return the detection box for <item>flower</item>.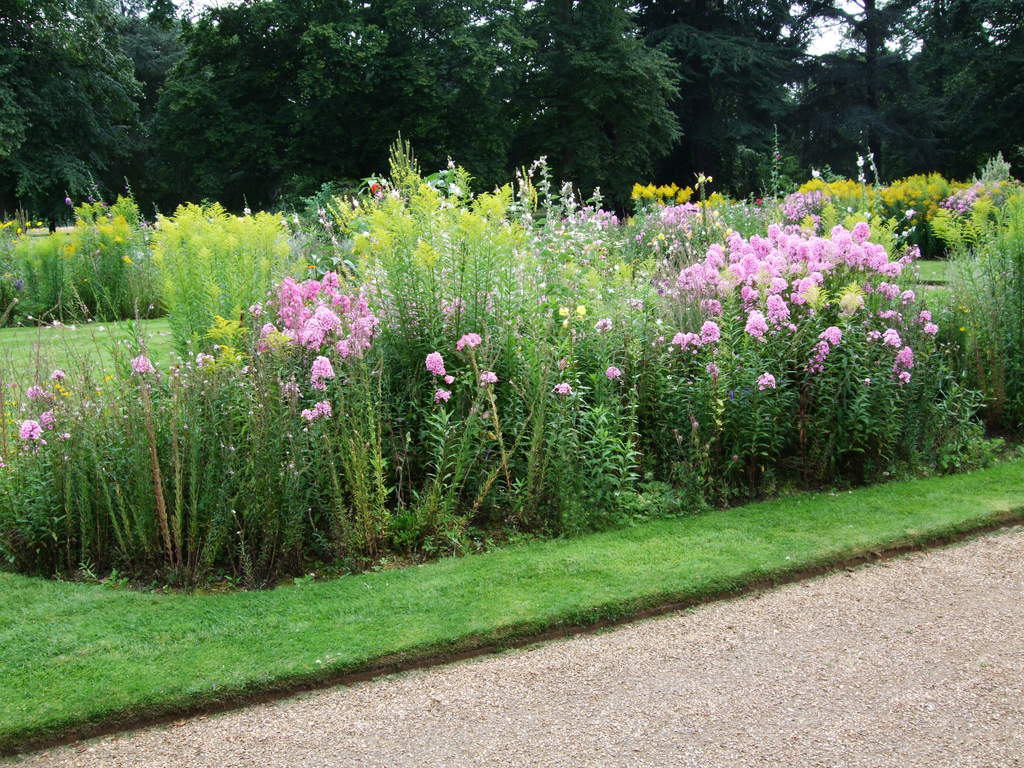
bbox(371, 180, 382, 193).
